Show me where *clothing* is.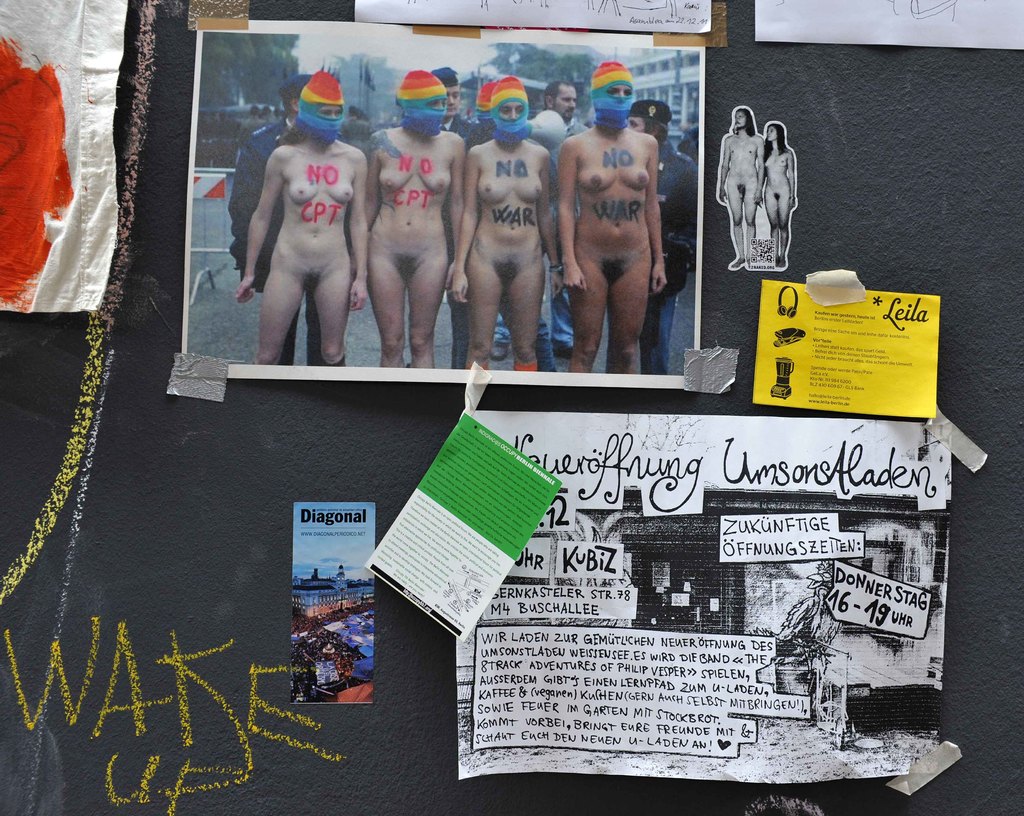
*clothing* is at [227,113,329,370].
